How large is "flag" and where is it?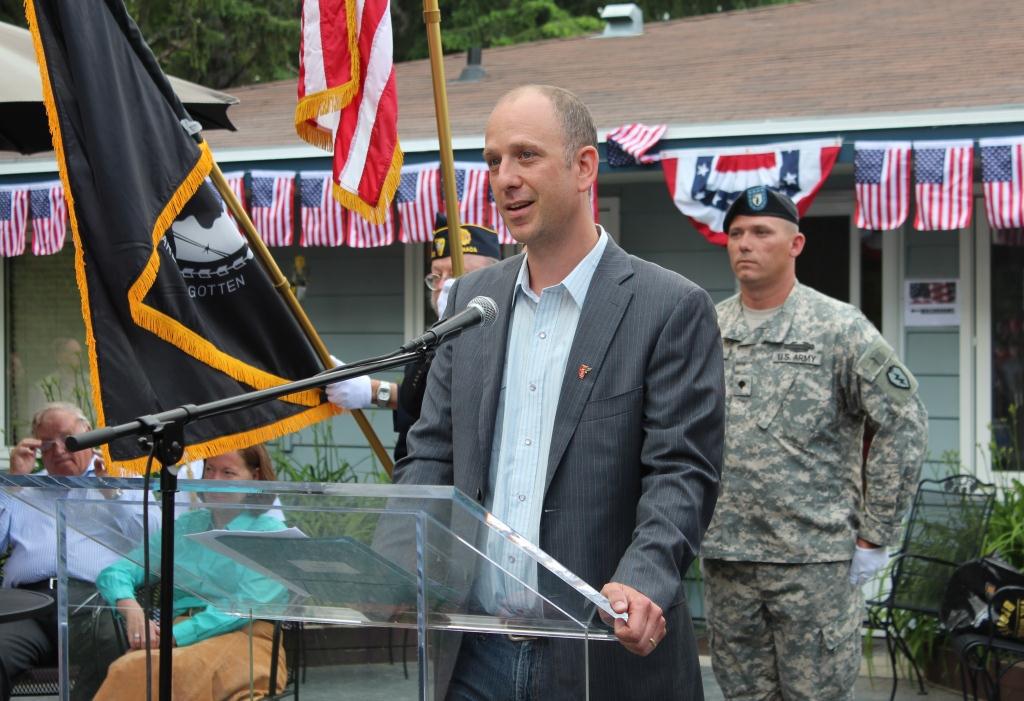
Bounding box: 24/0/348/486.
